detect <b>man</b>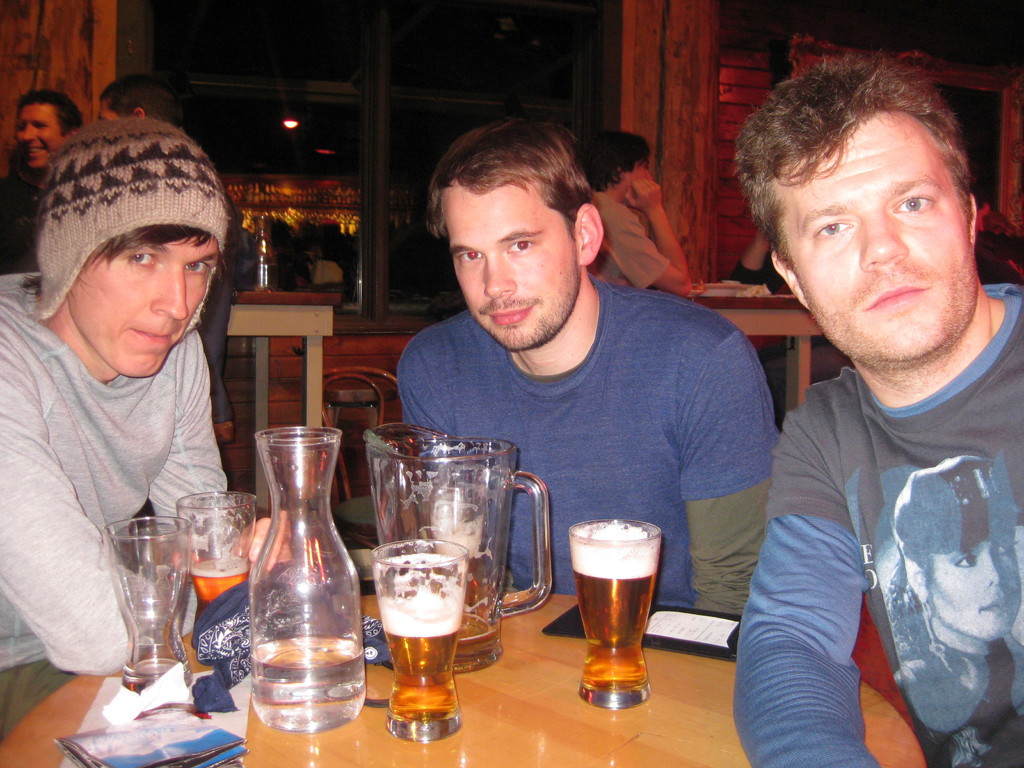
rect(583, 126, 702, 296)
